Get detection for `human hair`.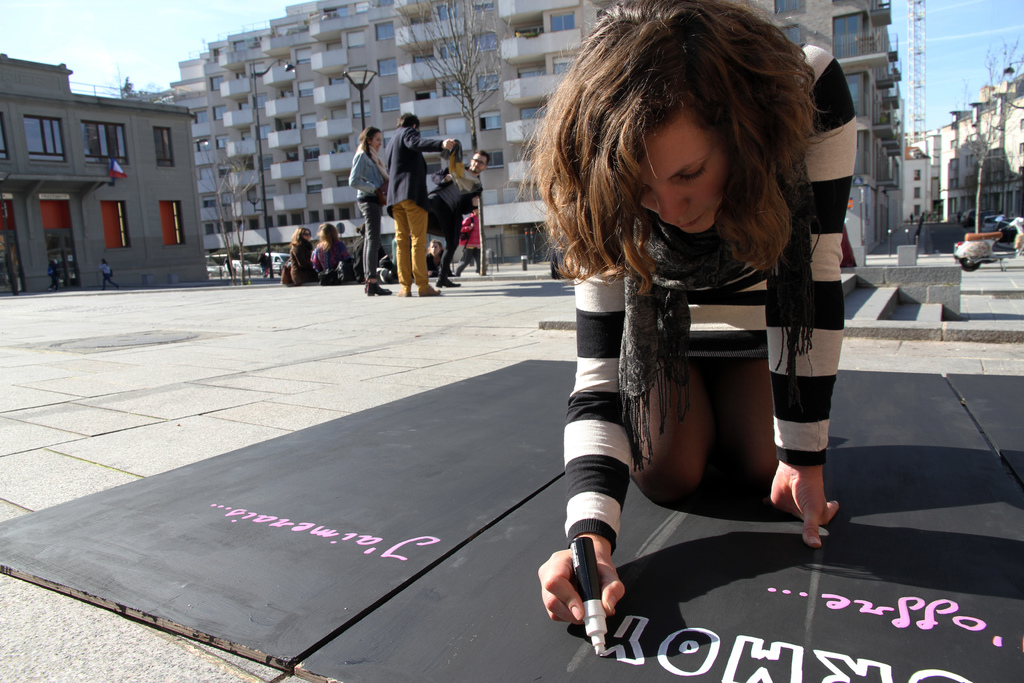
Detection: [289, 226, 312, 247].
